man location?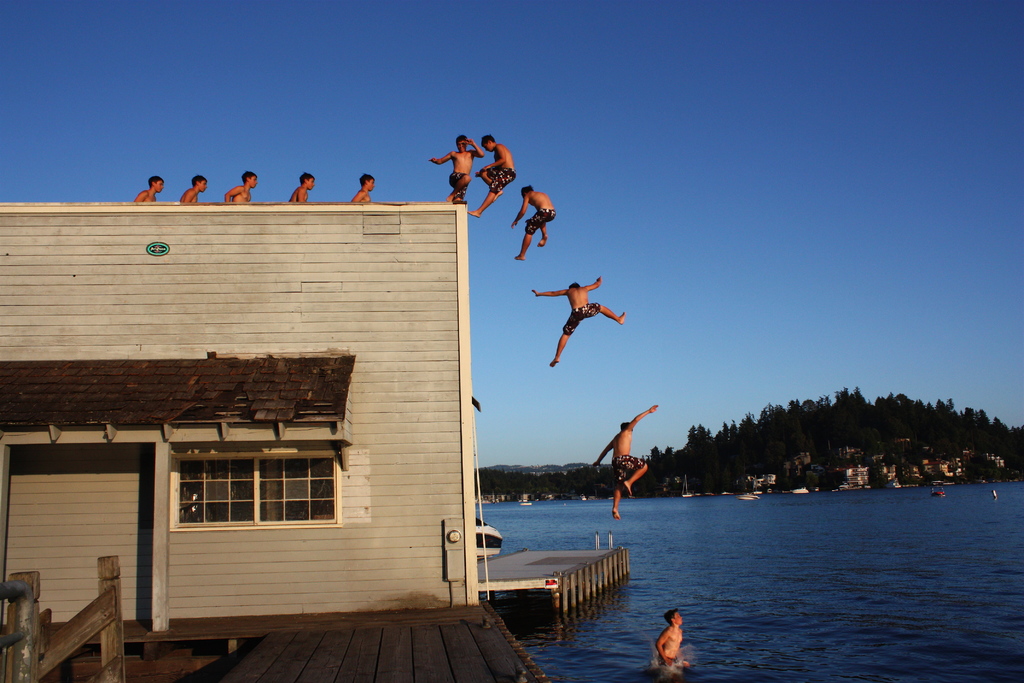
x1=293 y1=173 x2=316 y2=204
